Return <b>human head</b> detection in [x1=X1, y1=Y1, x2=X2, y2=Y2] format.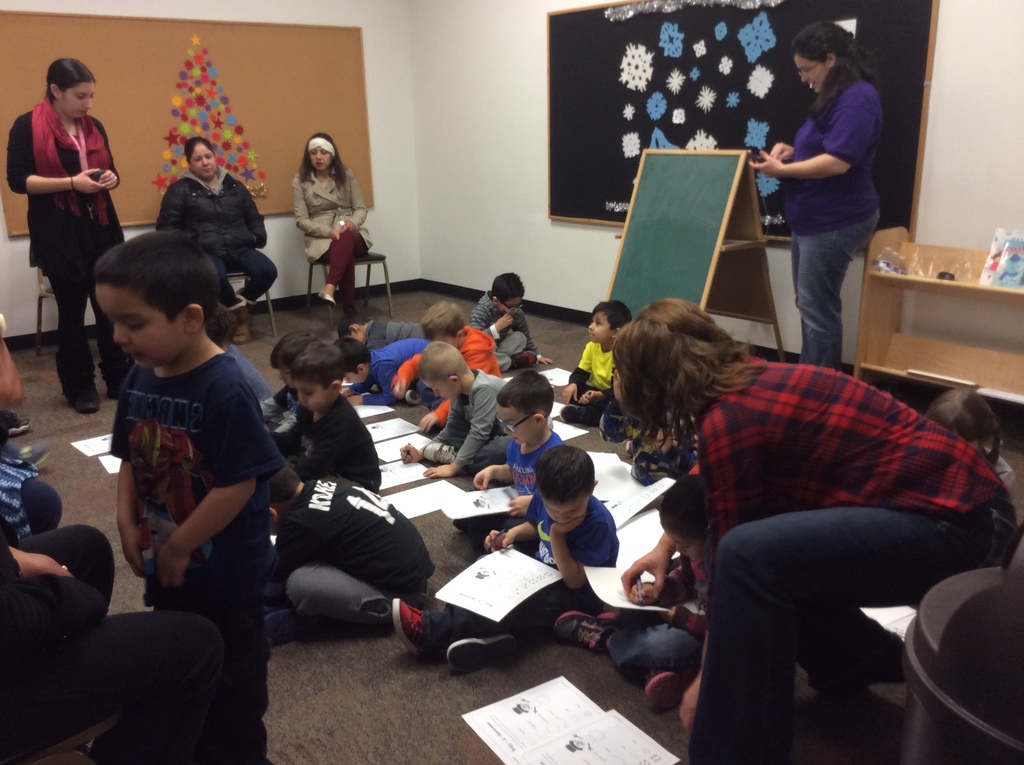
[x1=788, y1=24, x2=851, y2=90].
